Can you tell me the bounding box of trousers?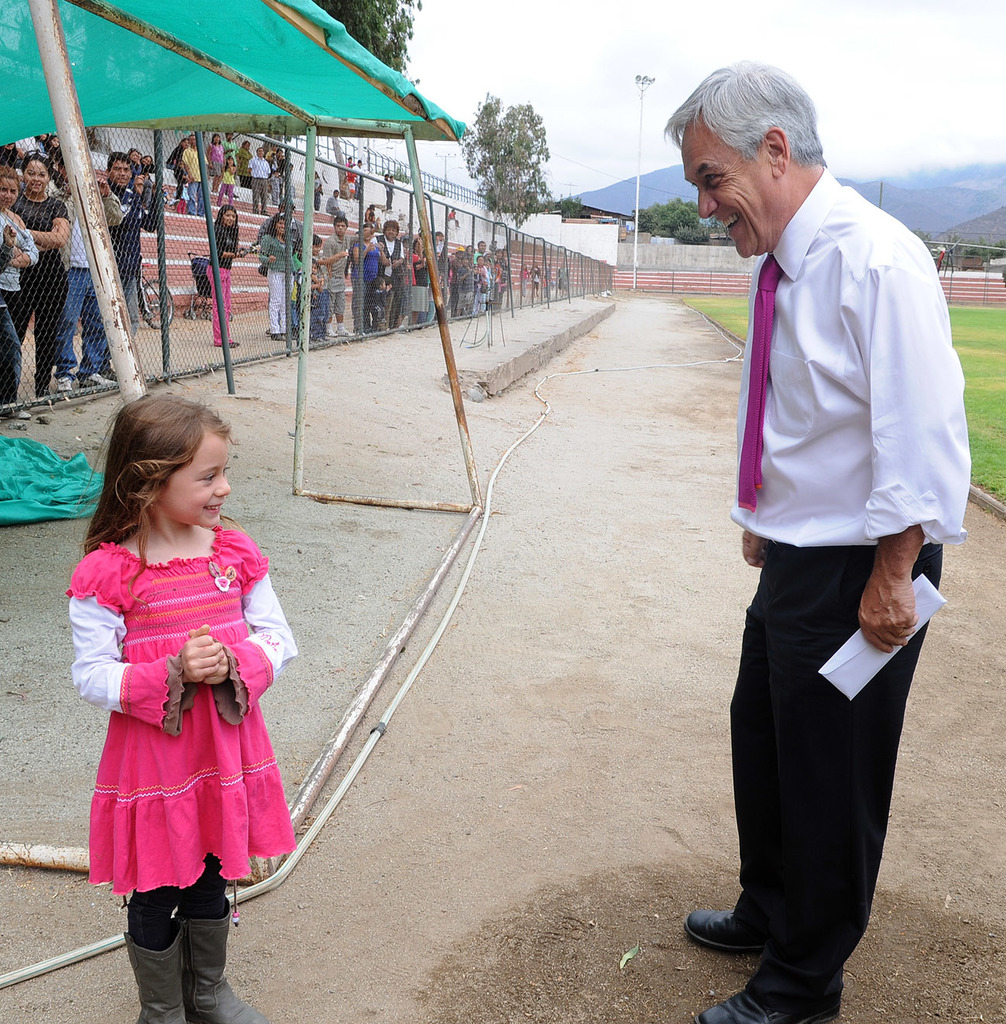
{"left": 383, "top": 191, "right": 392, "bottom": 210}.
